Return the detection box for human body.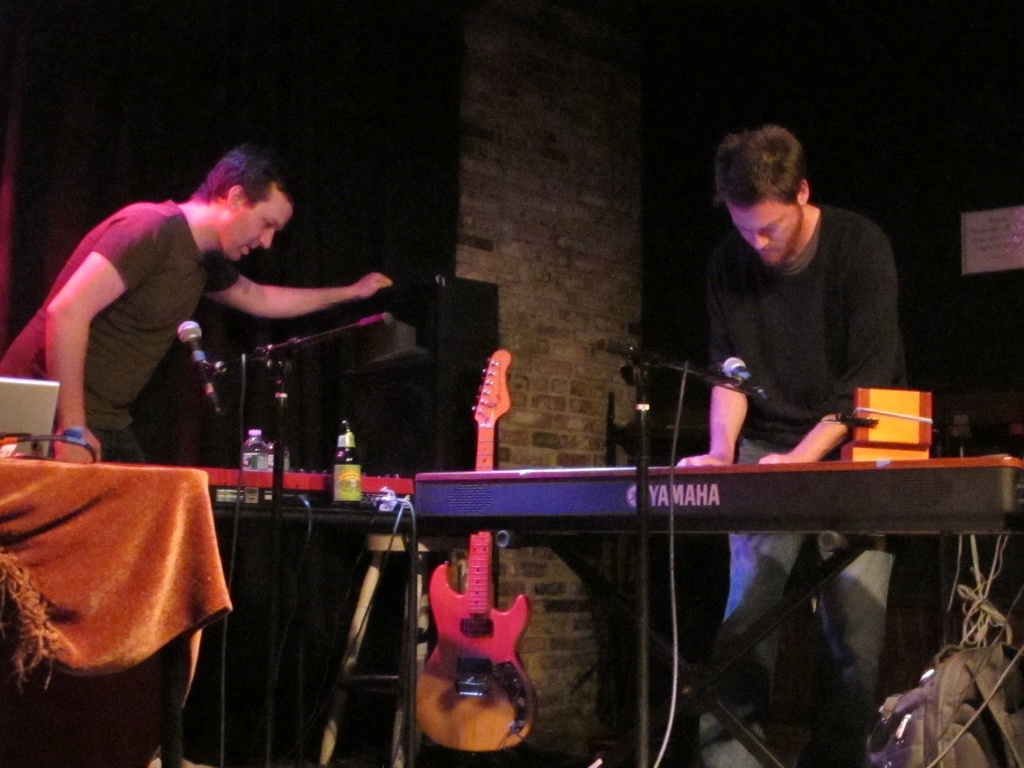
(6,130,411,462).
